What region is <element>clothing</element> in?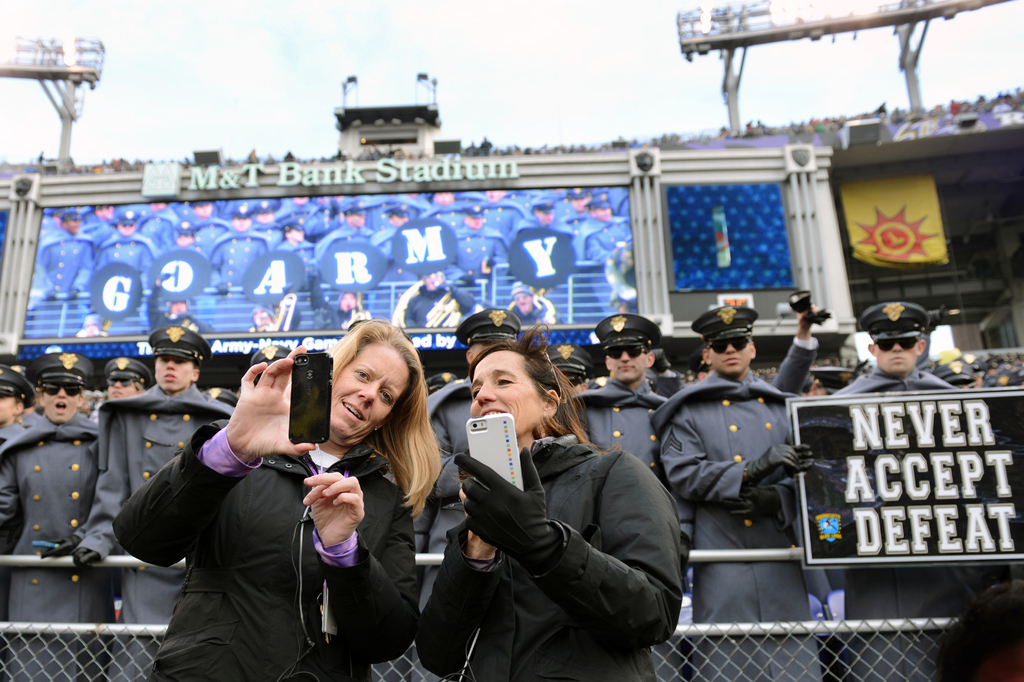
<region>194, 223, 239, 246</region>.
